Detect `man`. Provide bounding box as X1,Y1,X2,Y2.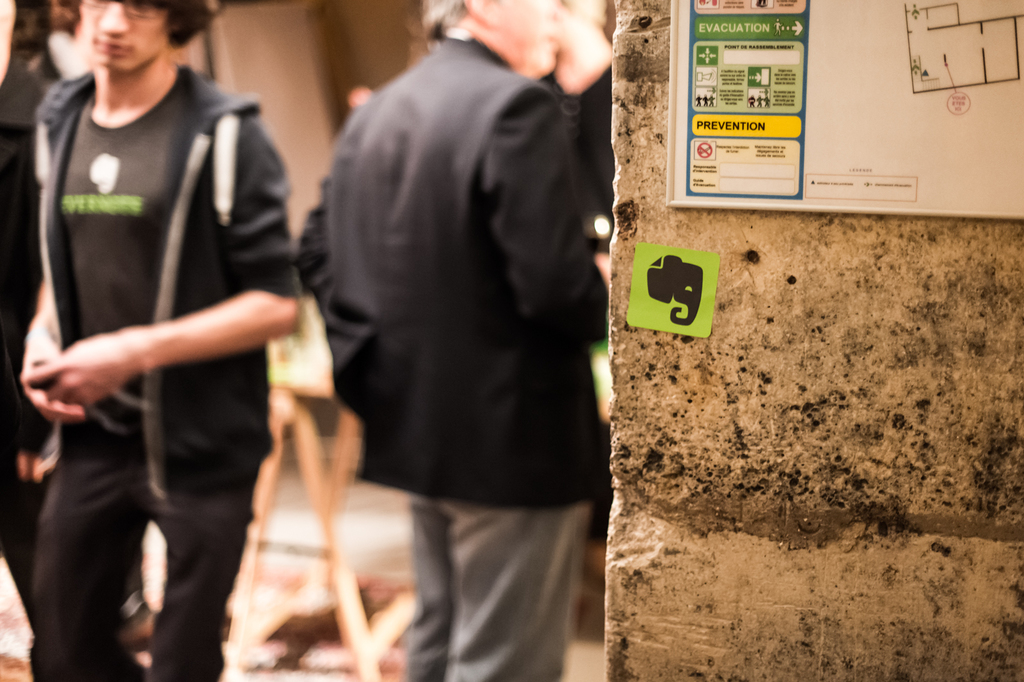
299,0,629,649.
